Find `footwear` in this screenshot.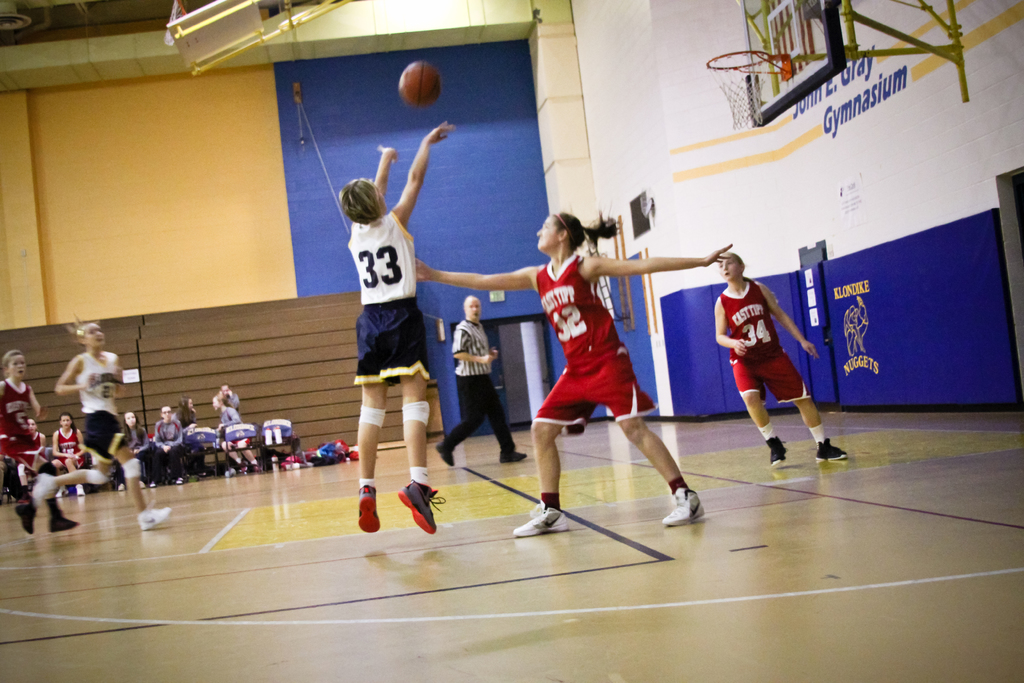
The bounding box for `footwear` is <bbox>33, 472, 55, 504</bbox>.
